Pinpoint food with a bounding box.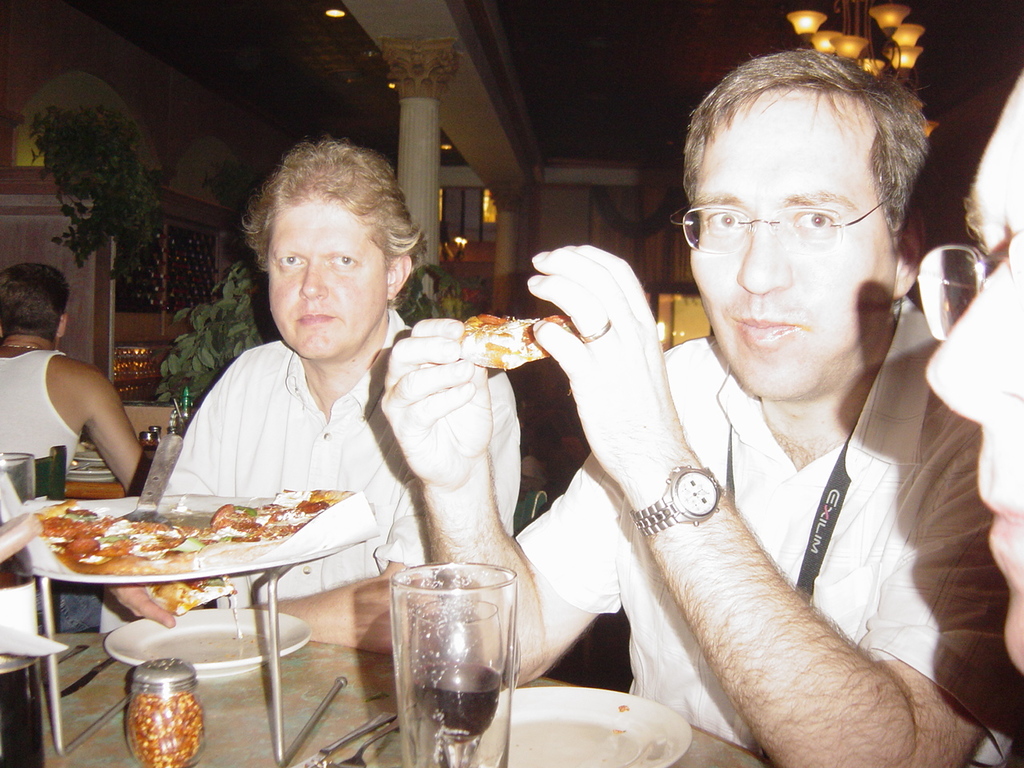
<box>460,308,560,390</box>.
